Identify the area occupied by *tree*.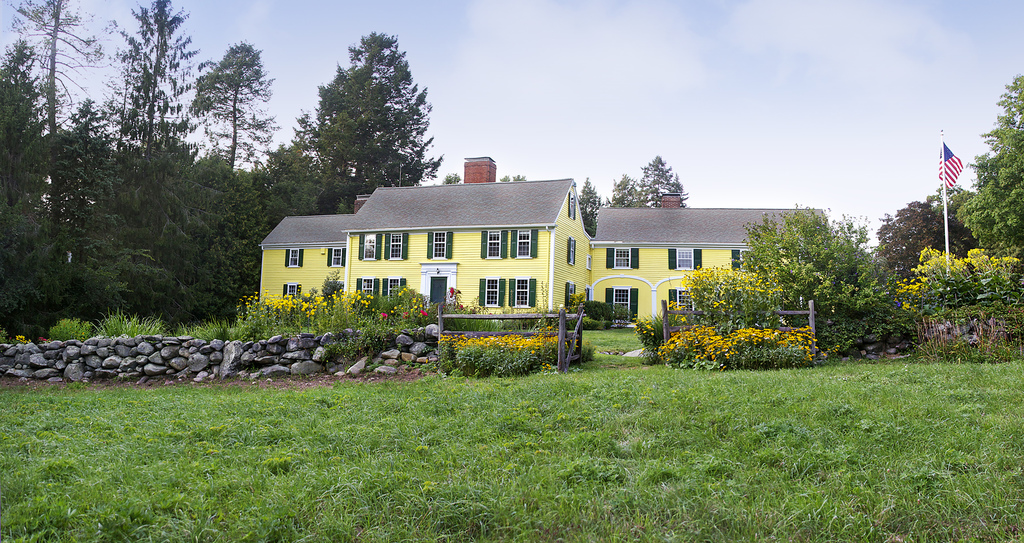
Area: region(733, 193, 902, 356).
